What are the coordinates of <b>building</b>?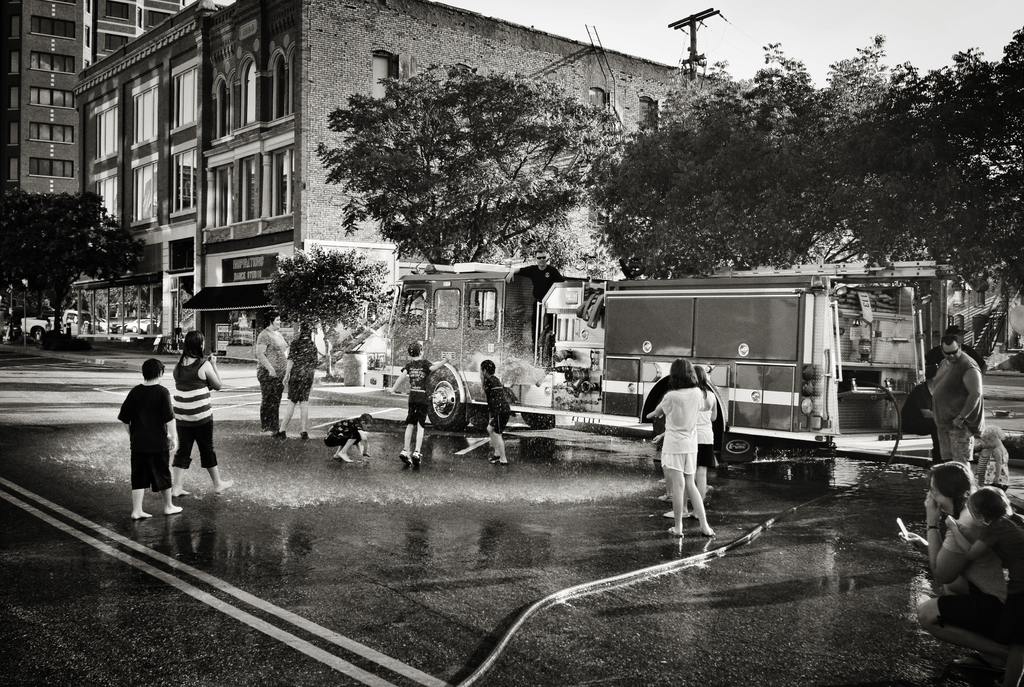
0/0/184/197.
